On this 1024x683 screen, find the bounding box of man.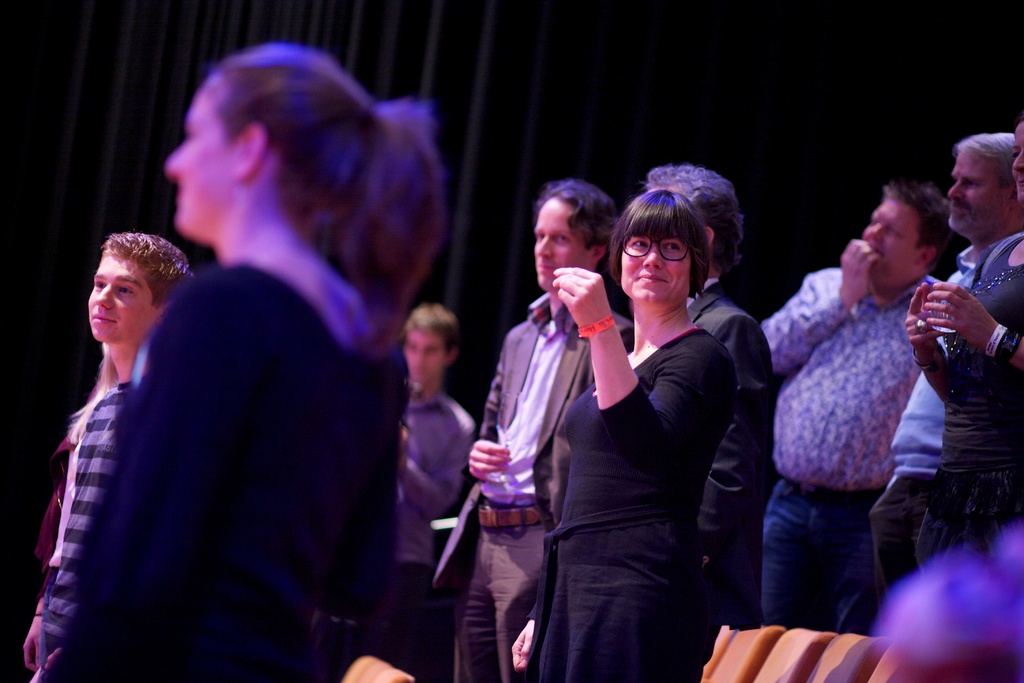
Bounding box: box=[428, 176, 639, 682].
